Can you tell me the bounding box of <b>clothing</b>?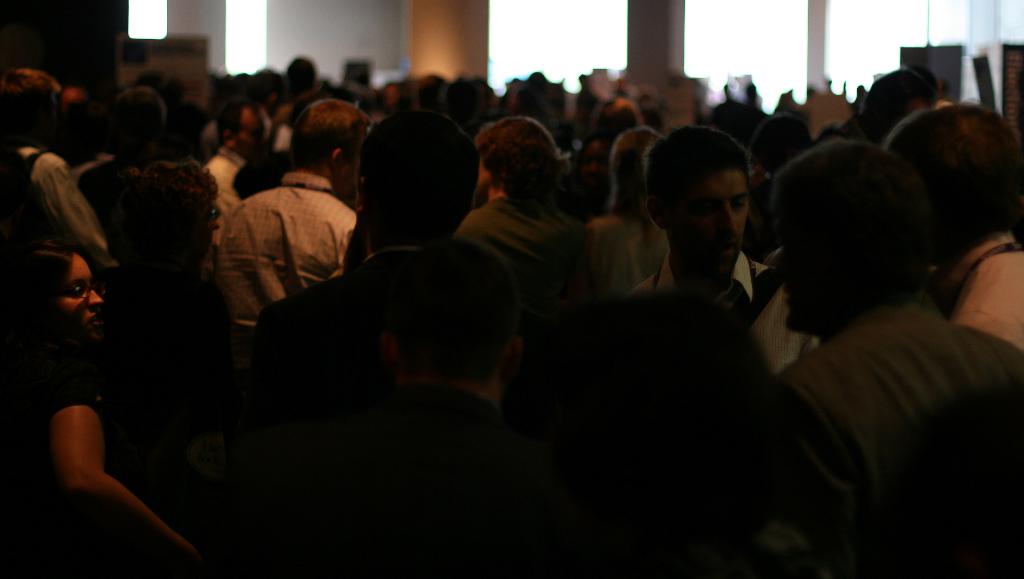
pyautogui.locateOnScreen(79, 154, 162, 256).
